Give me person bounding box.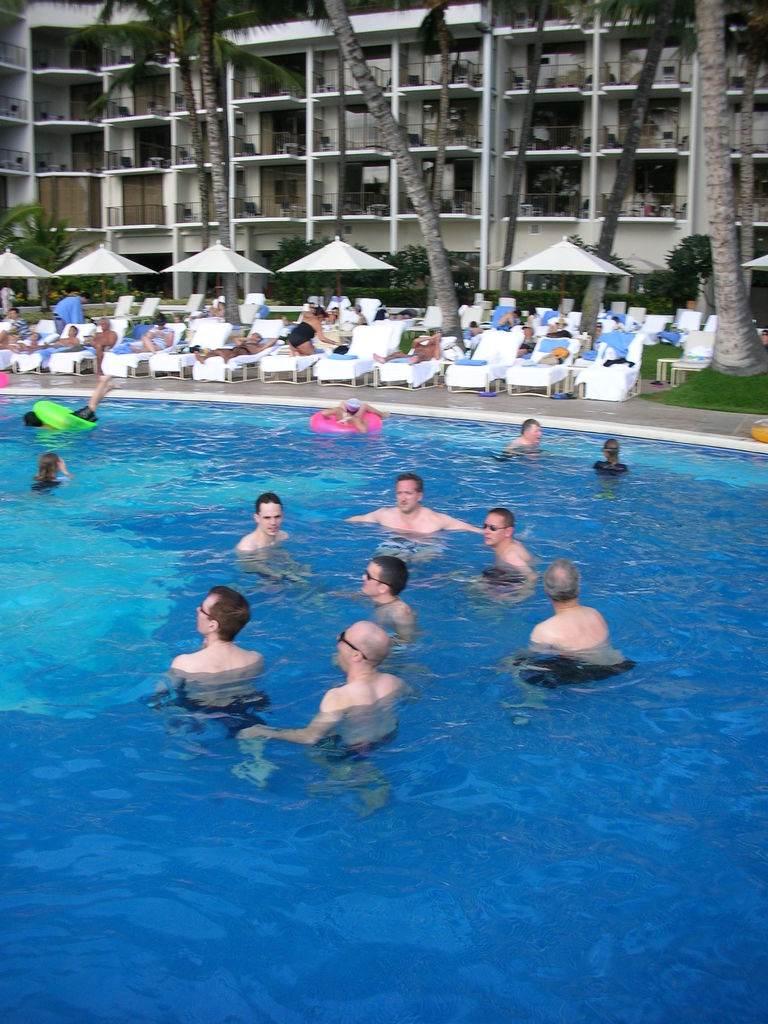
<region>184, 300, 226, 323</region>.
